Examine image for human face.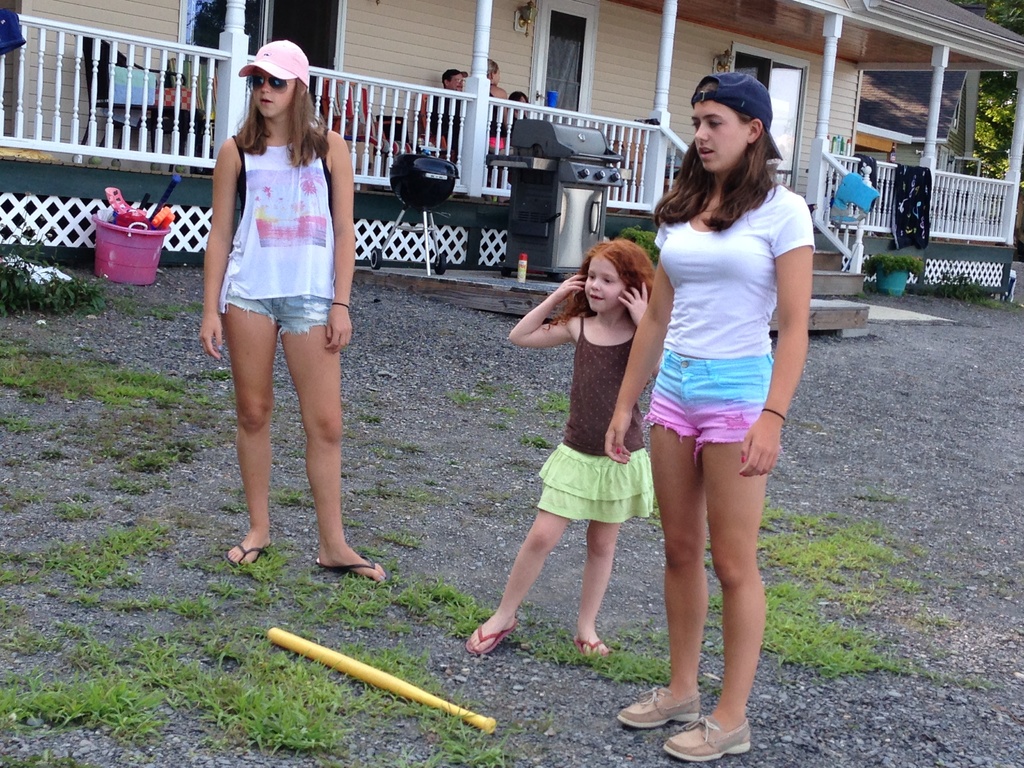
Examination result: Rect(582, 254, 627, 314).
